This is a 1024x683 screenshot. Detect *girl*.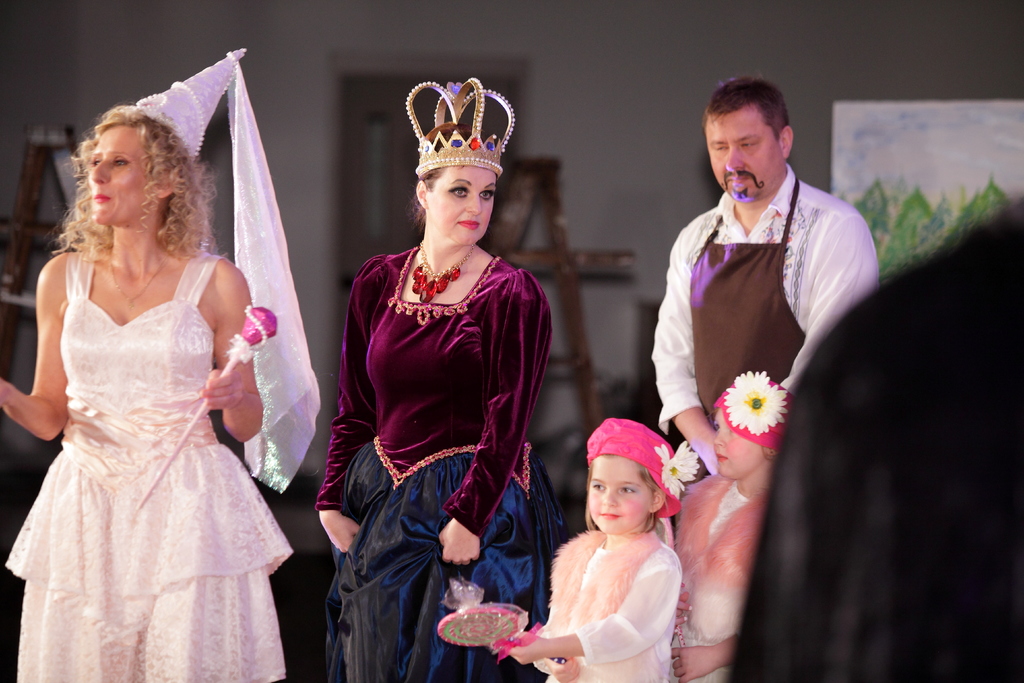
detection(506, 414, 682, 682).
